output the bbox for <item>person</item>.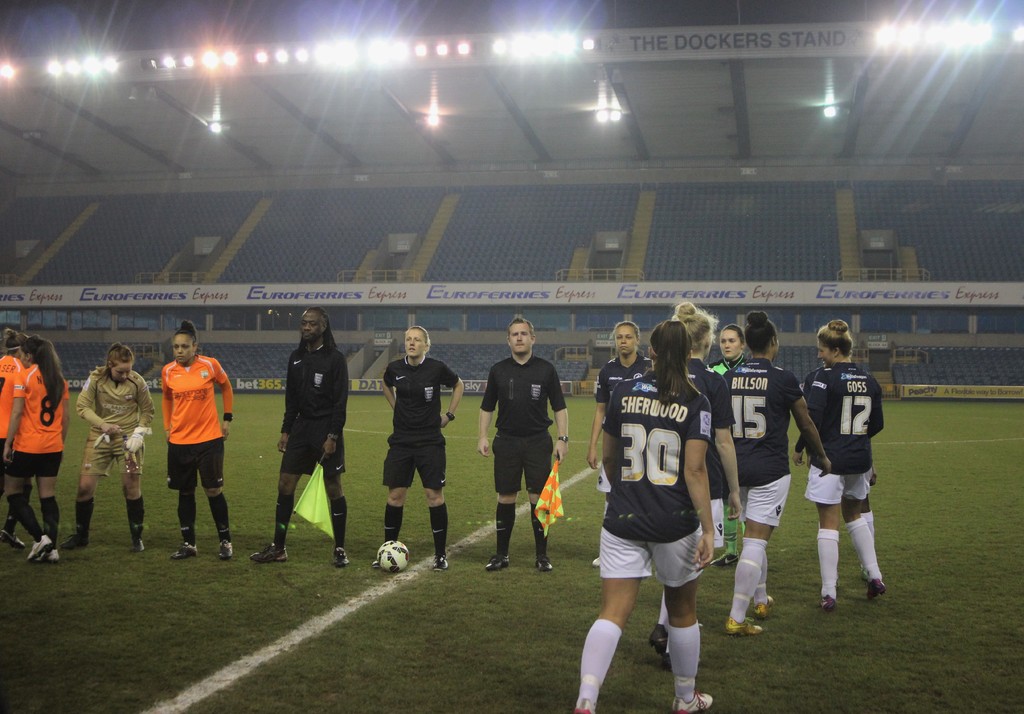
790:322:879:583.
